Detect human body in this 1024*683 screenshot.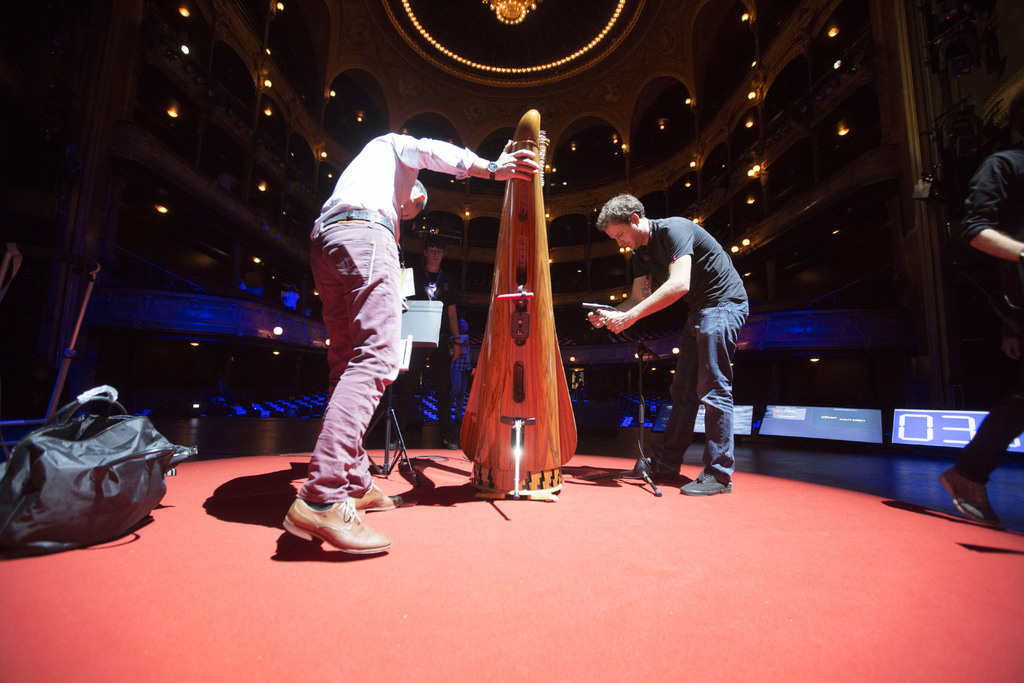
Detection: <region>600, 193, 748, 499</region>.
